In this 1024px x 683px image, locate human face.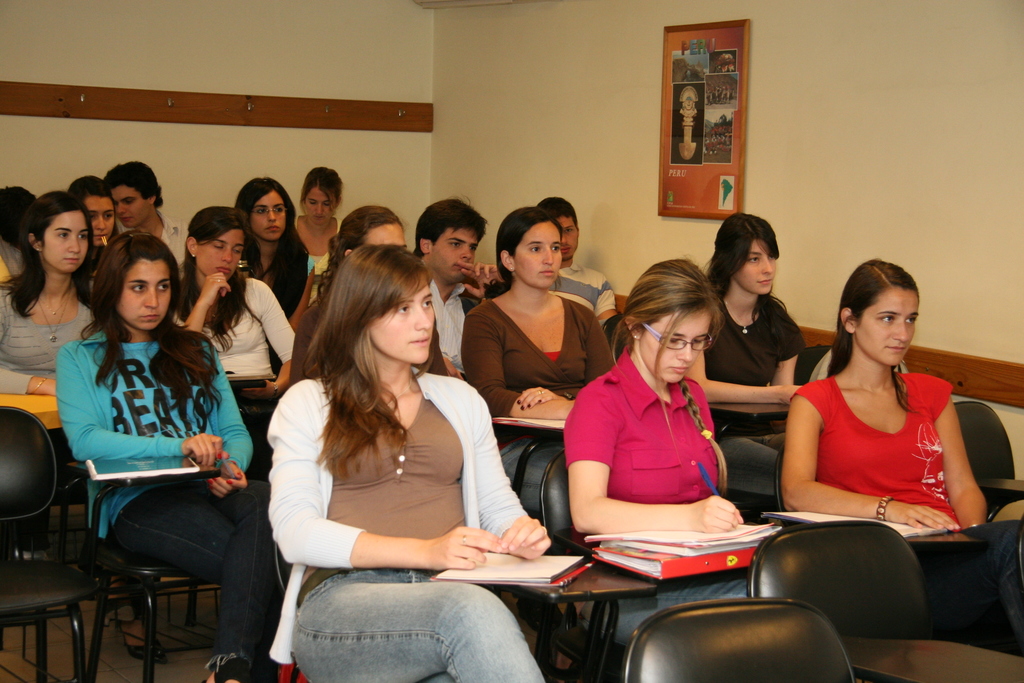
Bounding box: pyautogui.locateOnScreen(431, 227, 486, 278).
